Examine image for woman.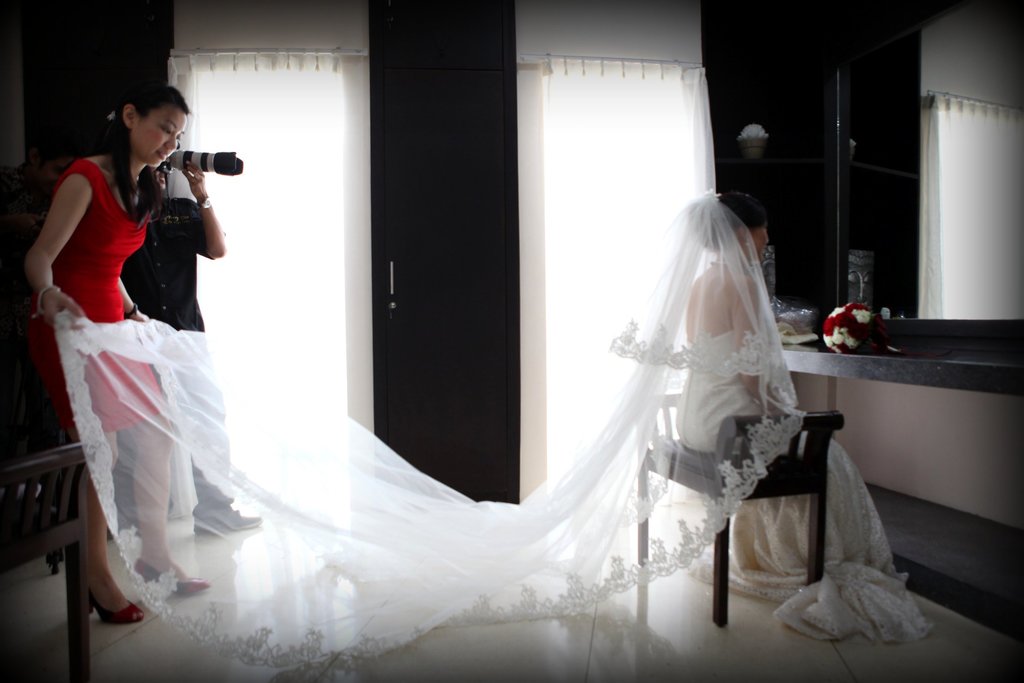
Examination result: [left=14, top=74, right=219, bottom=631].
